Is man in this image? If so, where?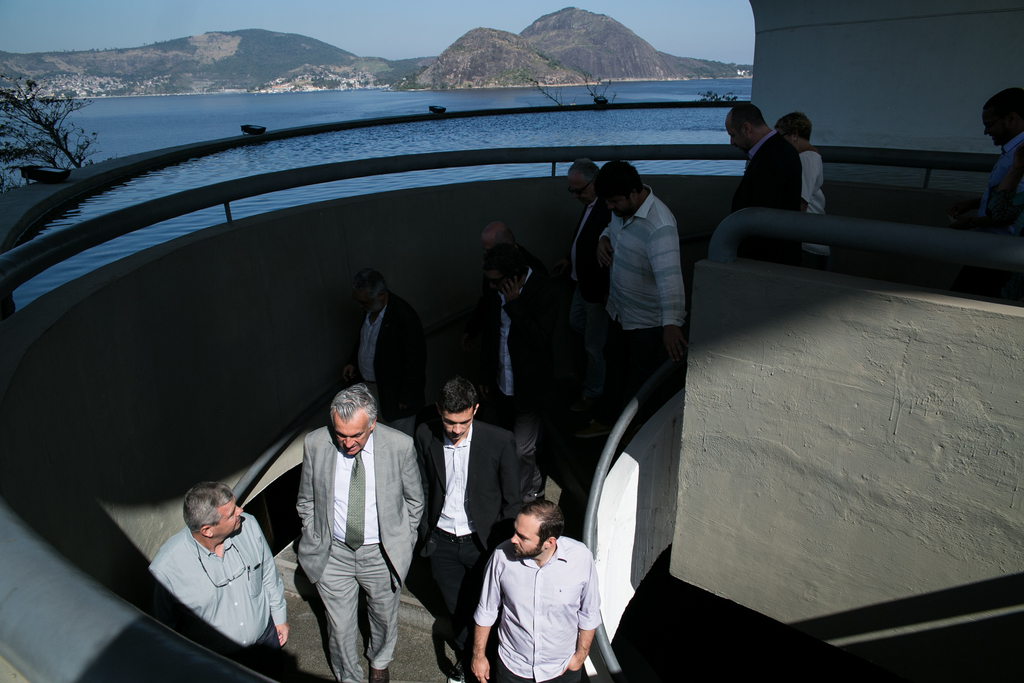
Yes, at [left=725, top=100, right=803, bottom=265].
